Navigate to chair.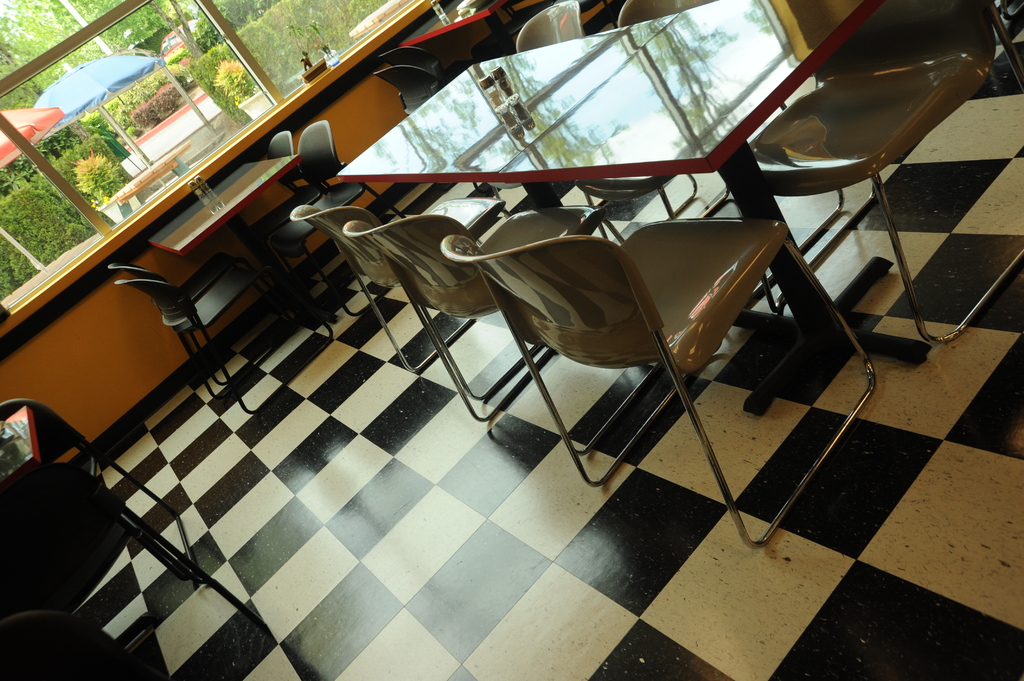
Navigation target: left=519, top=0, right=586, bottom=49.
